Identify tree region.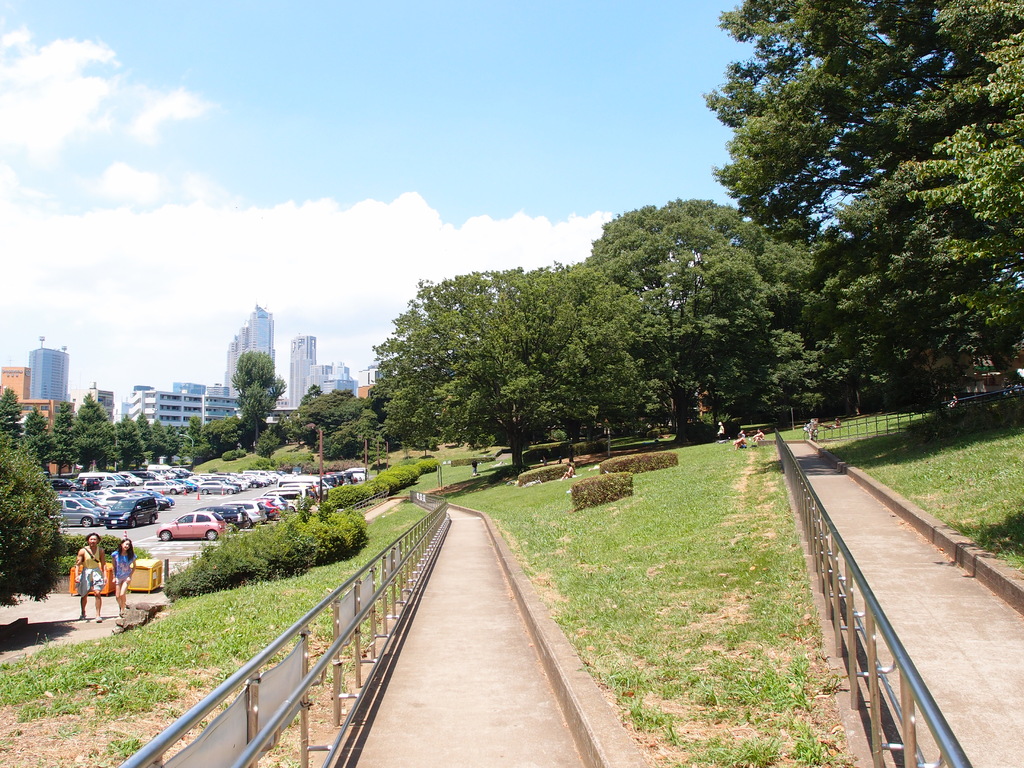
Region: (left=55, top=397, right=77, bottom=470).
